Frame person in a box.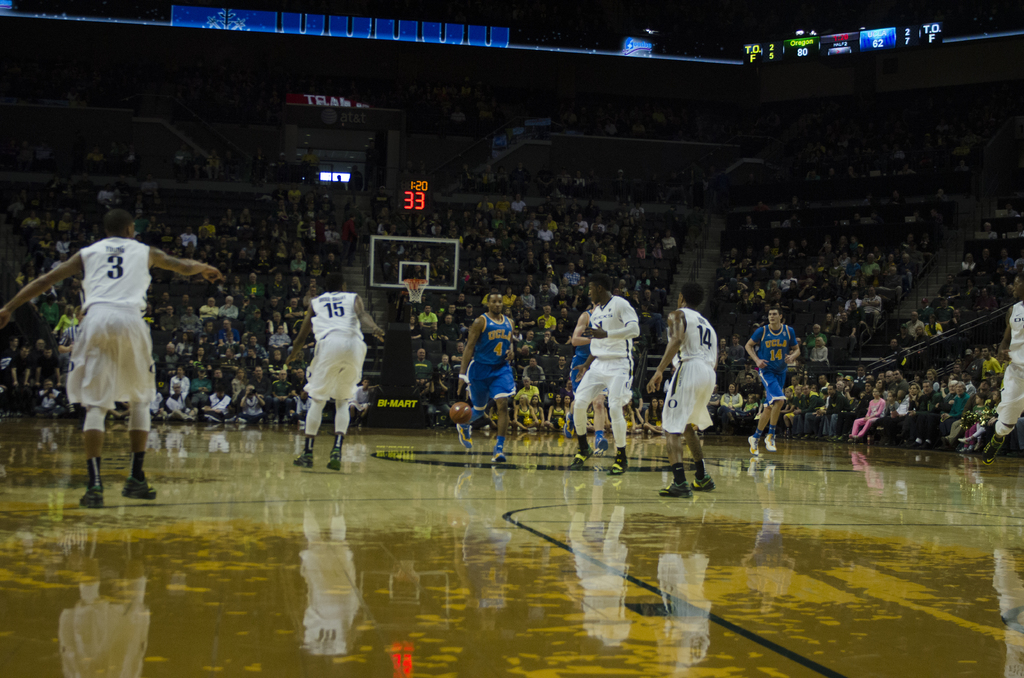
[306, 255, 322, 280].
